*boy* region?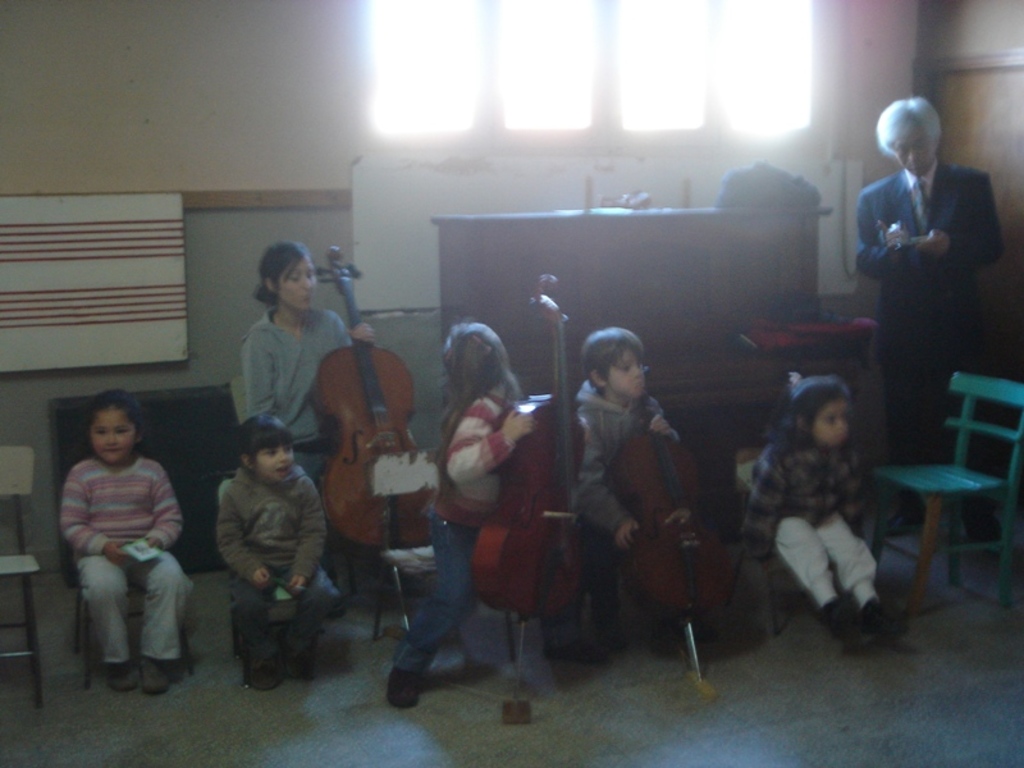
l=45, t=388, r=197, b=695
